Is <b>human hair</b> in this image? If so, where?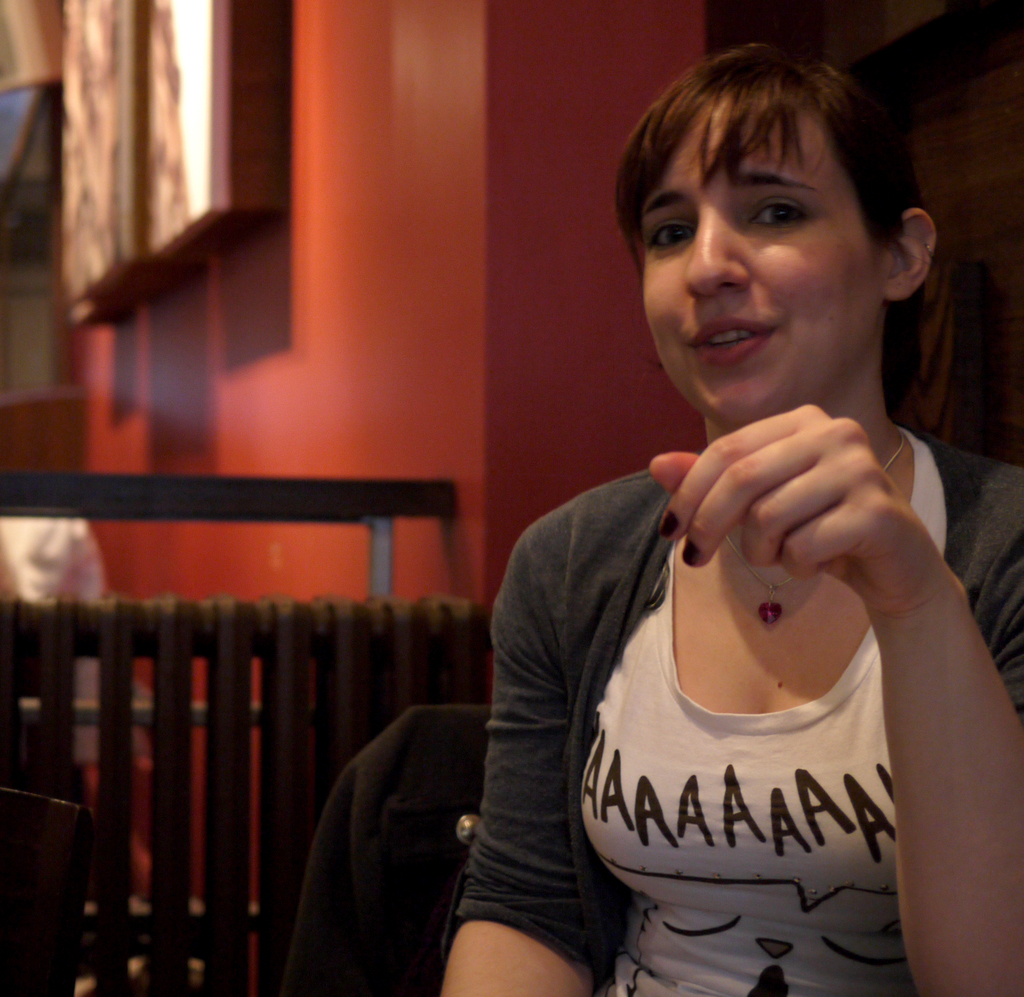
Yes, at x1=621 y1=25 x2=937 y2=352.
